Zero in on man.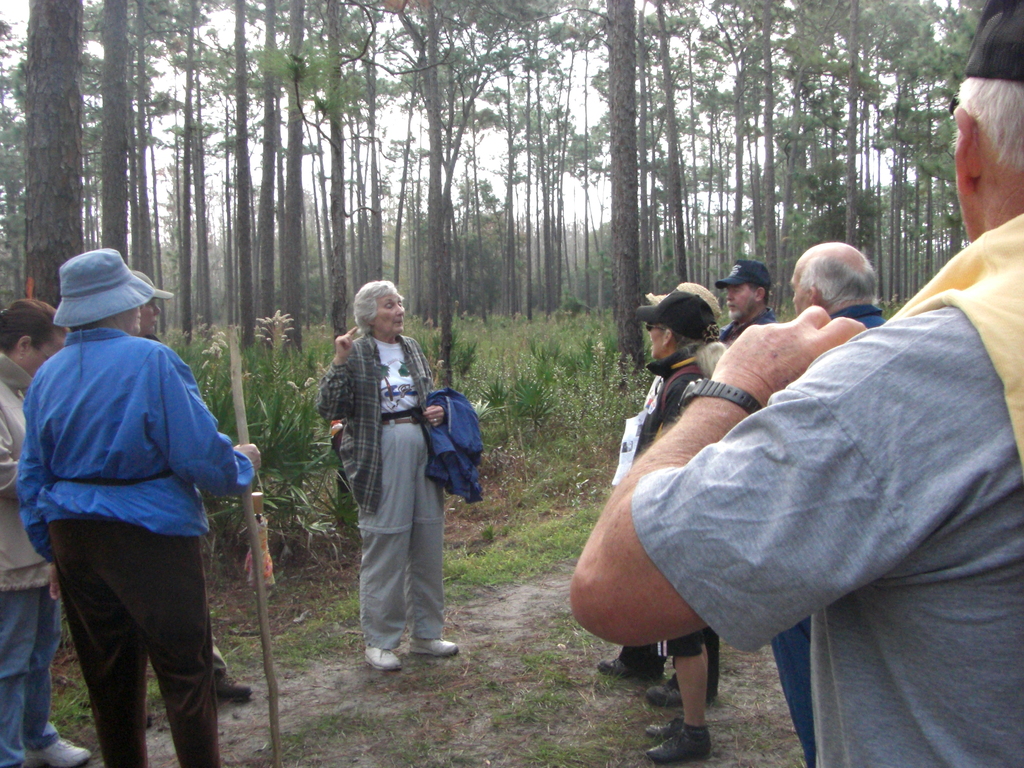
Zeroed in: {"left": 97, "top": 270, "right": 256, "bottom": 736}.
